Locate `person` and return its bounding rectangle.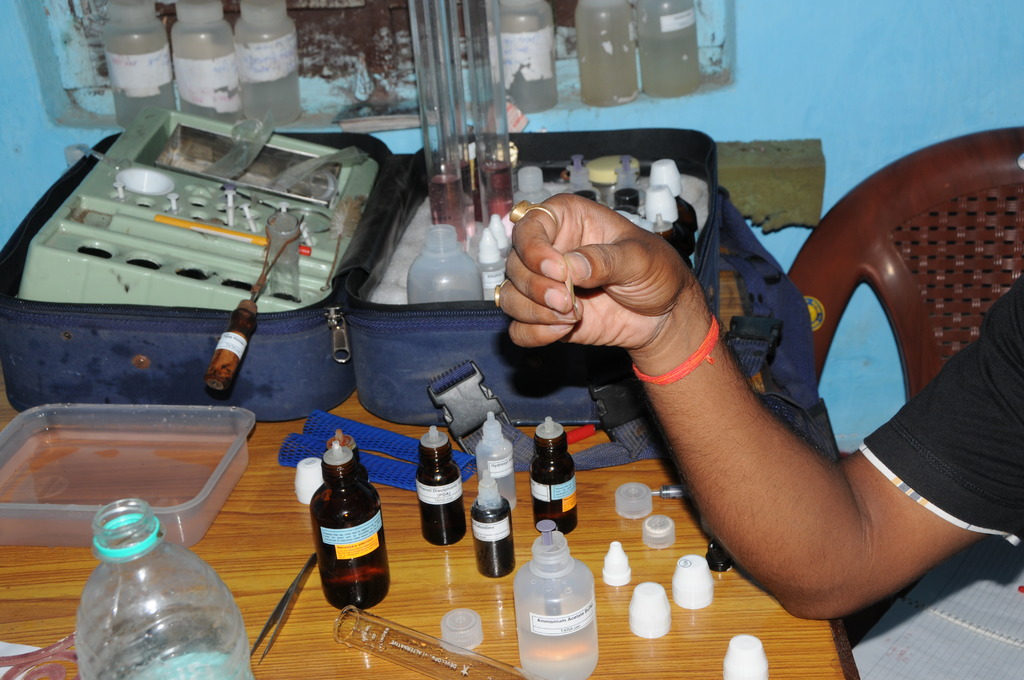
box=[493, 185, 1023, 624].
